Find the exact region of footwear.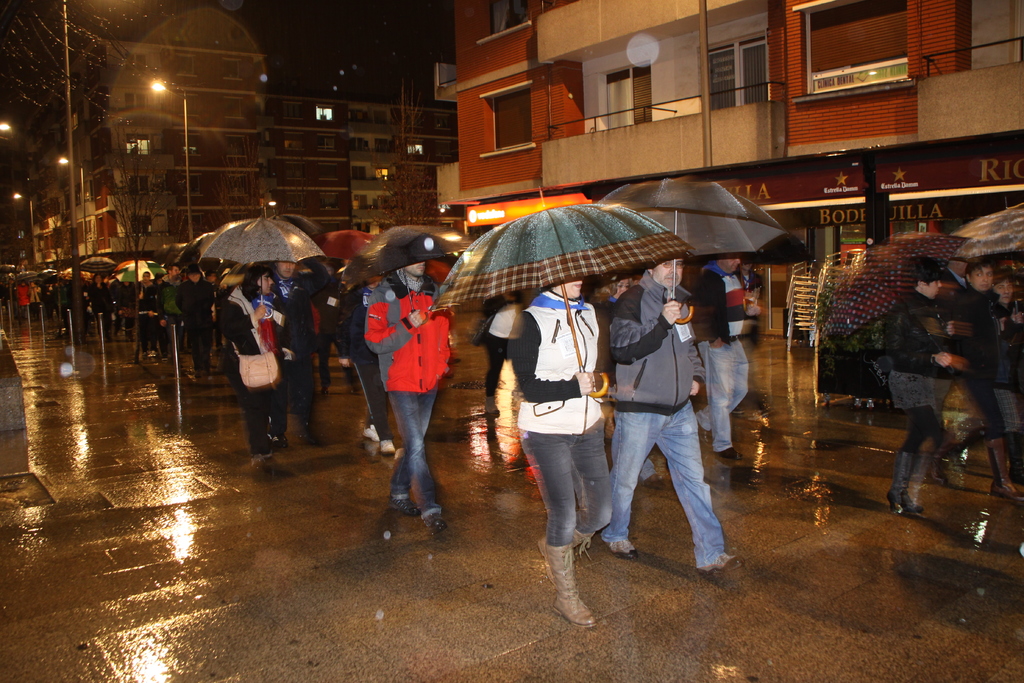
Exact region: select_region(252, 444, 276, 460).
